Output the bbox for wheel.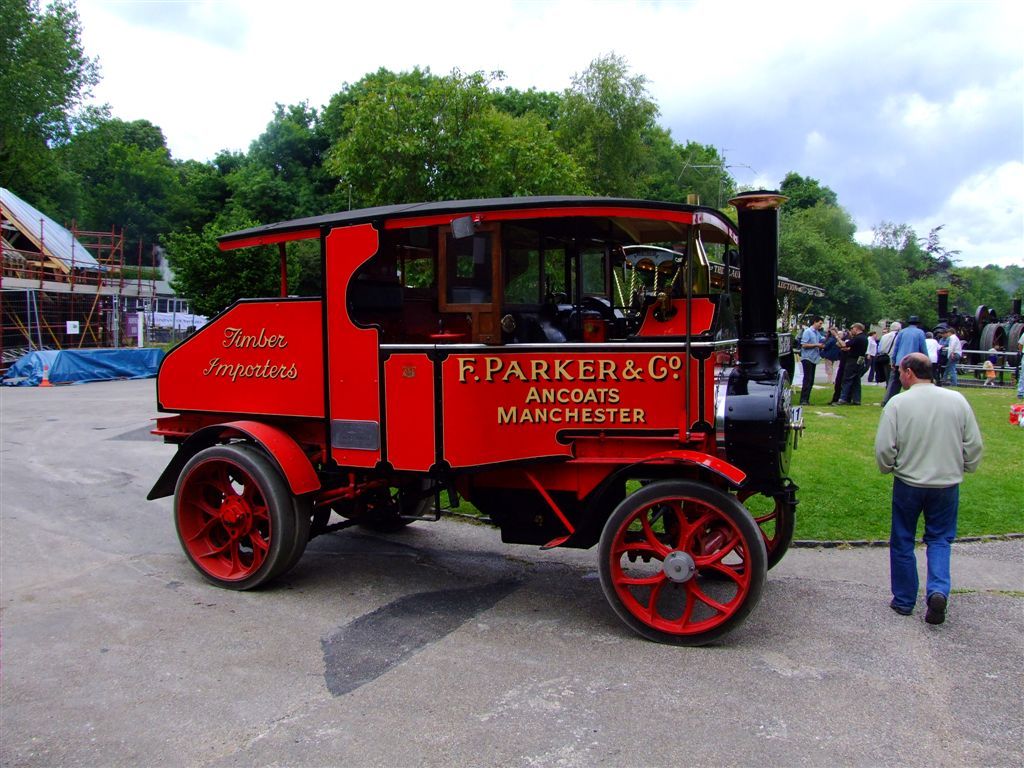
1007, 324, 1023, 368.
